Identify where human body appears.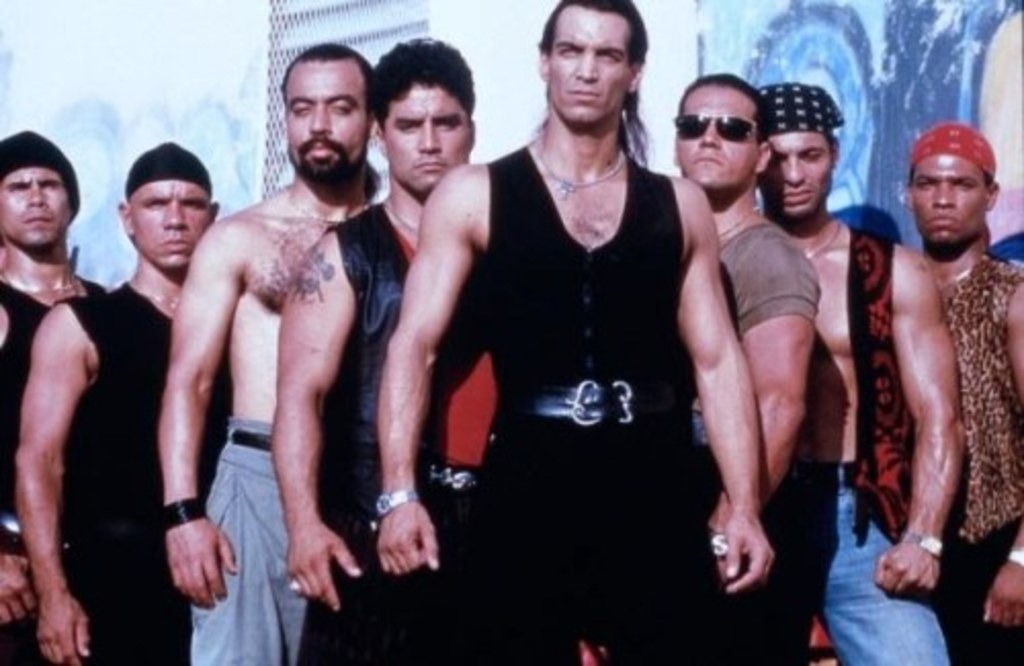
Appears at rect(8, 123, 113, 664).
